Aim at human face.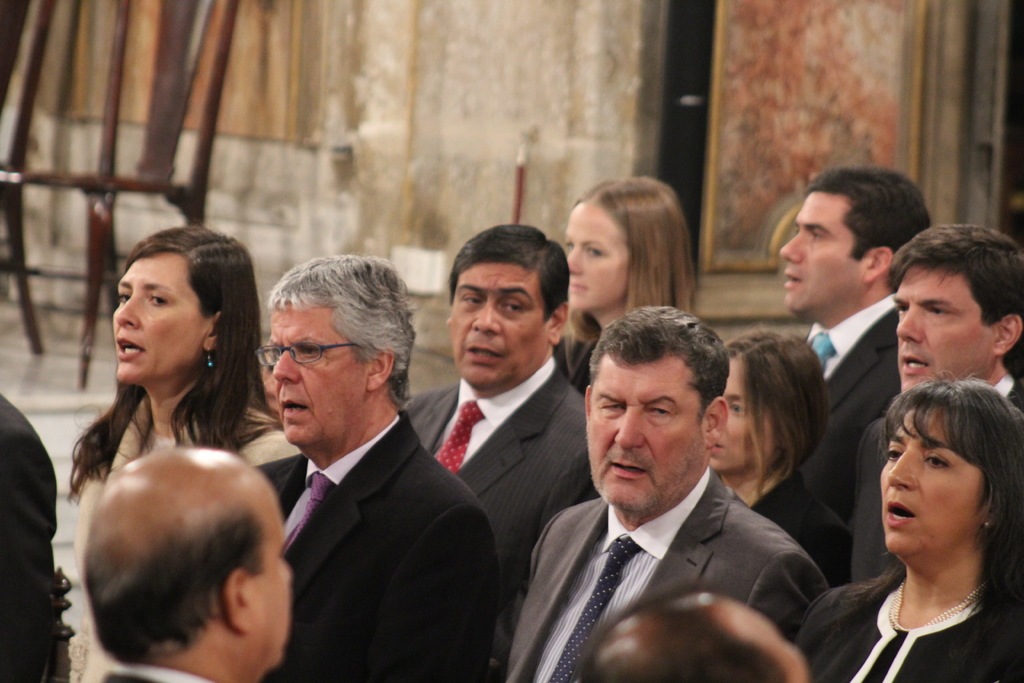
Aimed at left=892, top=266, right=997, bottom=395.
